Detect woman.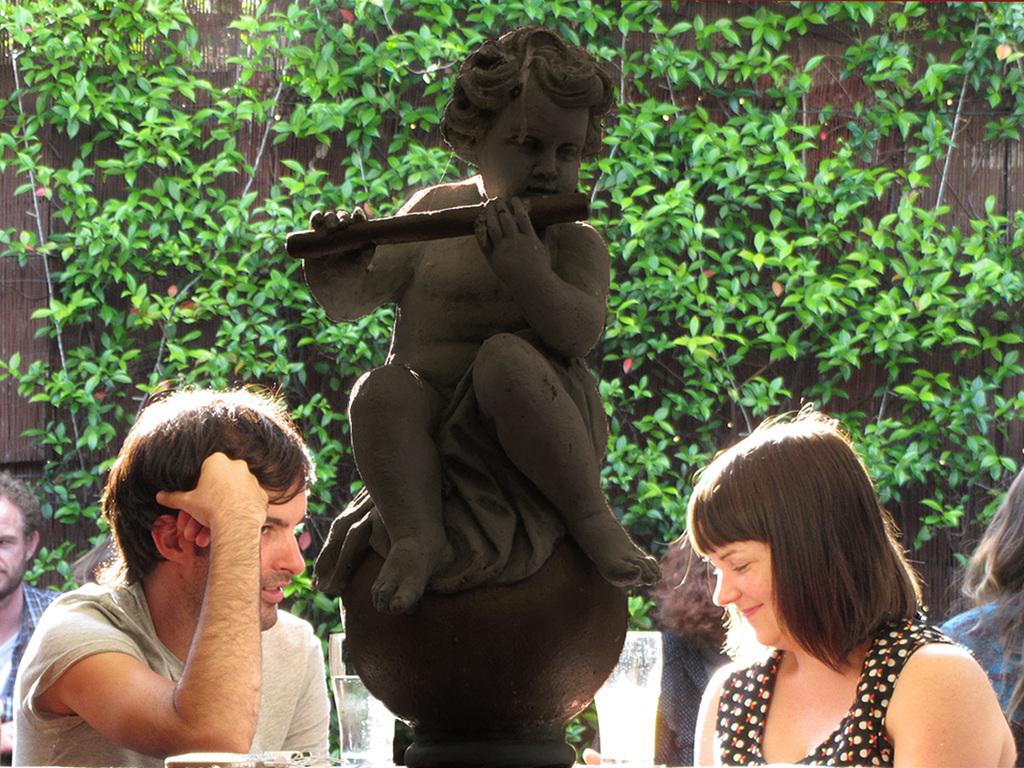
Detected at <bbox>646, 410, 991, 767</bbox>.
